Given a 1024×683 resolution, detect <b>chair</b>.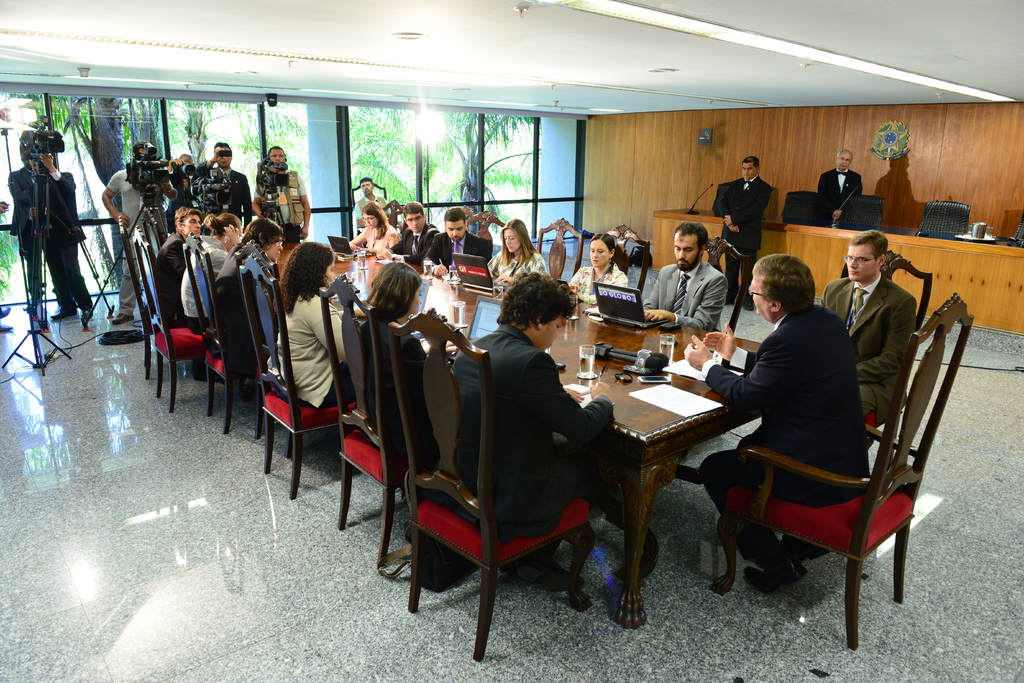
130 220 211 412.
